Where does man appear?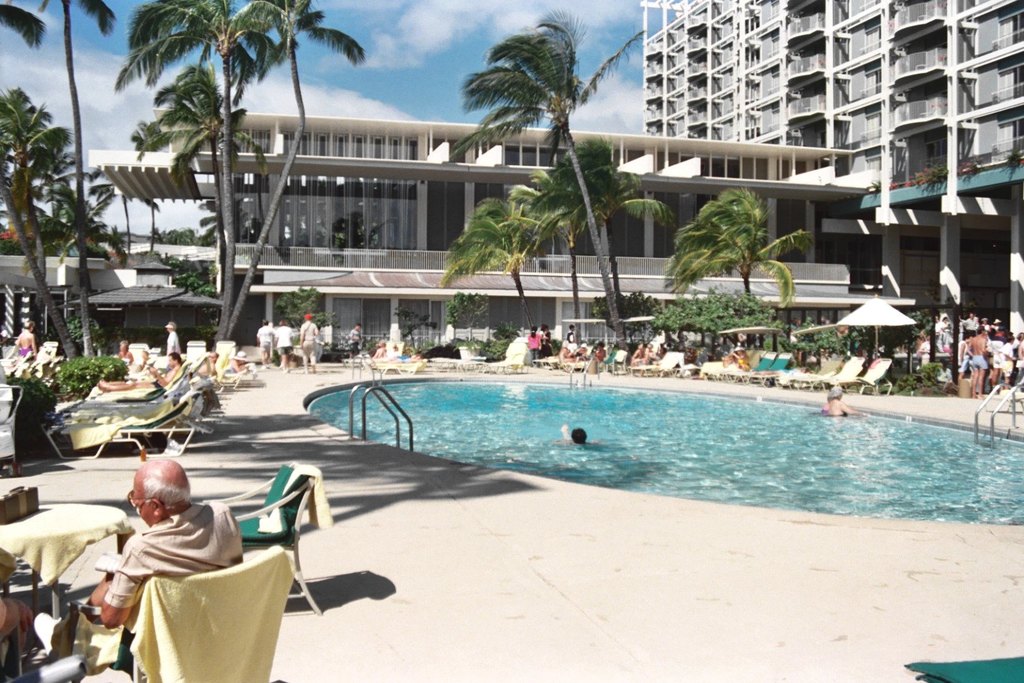
Appears at pyautogui.locateOnScreen(299, 313, 324, 376).
